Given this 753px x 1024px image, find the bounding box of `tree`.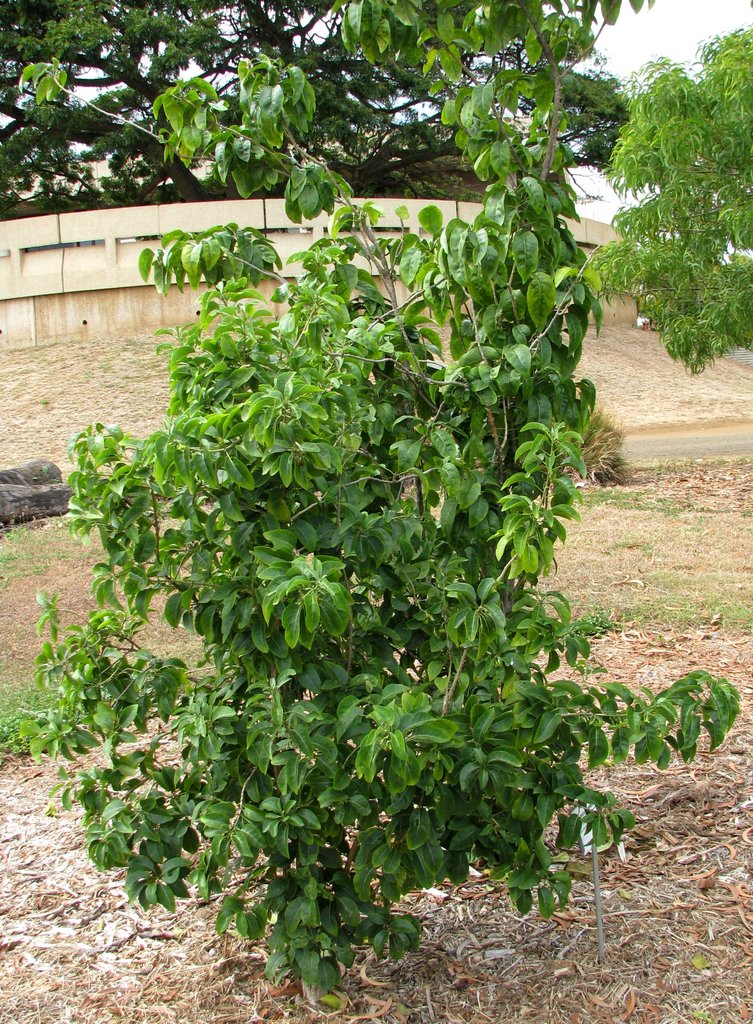
l=0, t=0, r=638, b=218.
